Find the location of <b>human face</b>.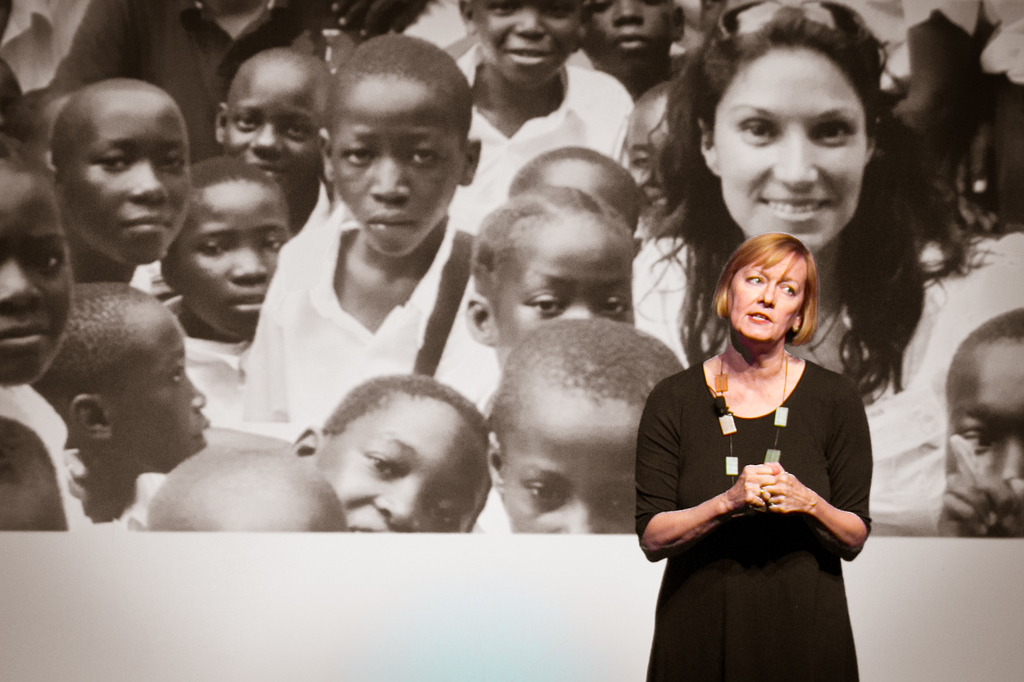
Location: 948:348:1023:543.
